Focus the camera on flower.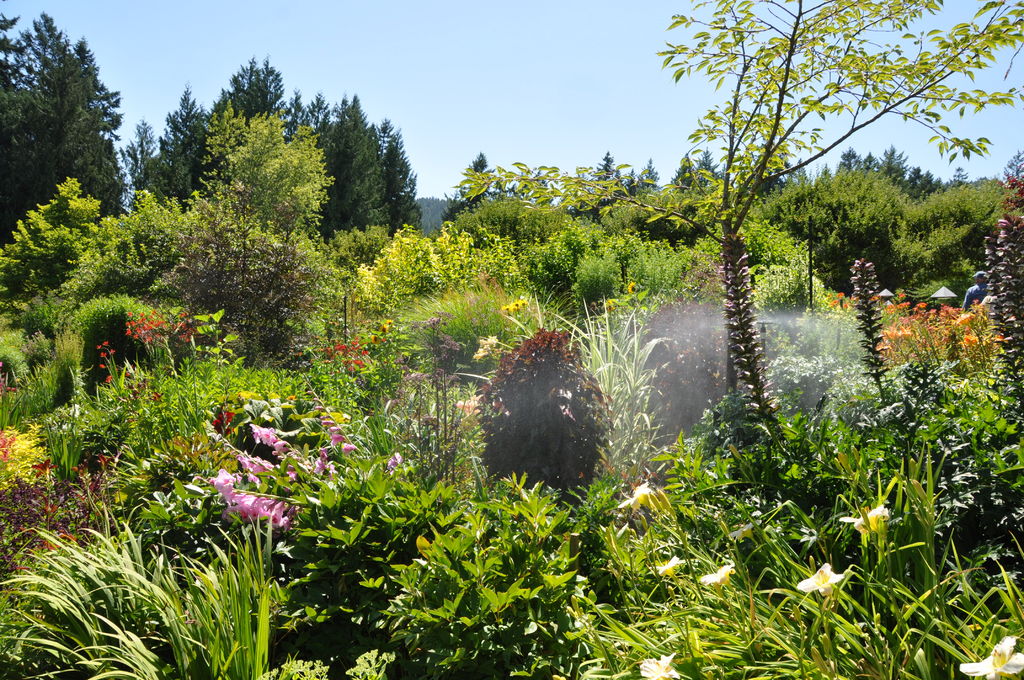
Focus region: x1=625 y1=640 x2=687 y2=679.
